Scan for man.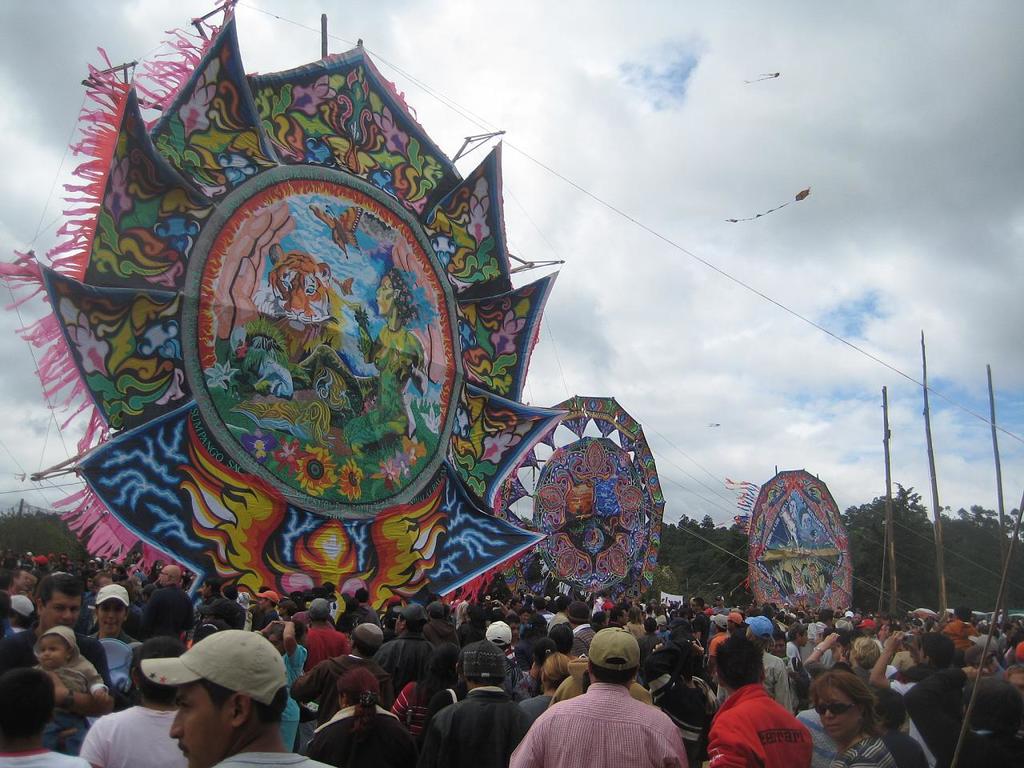
Scan result: [371, 598, 438, 694].
